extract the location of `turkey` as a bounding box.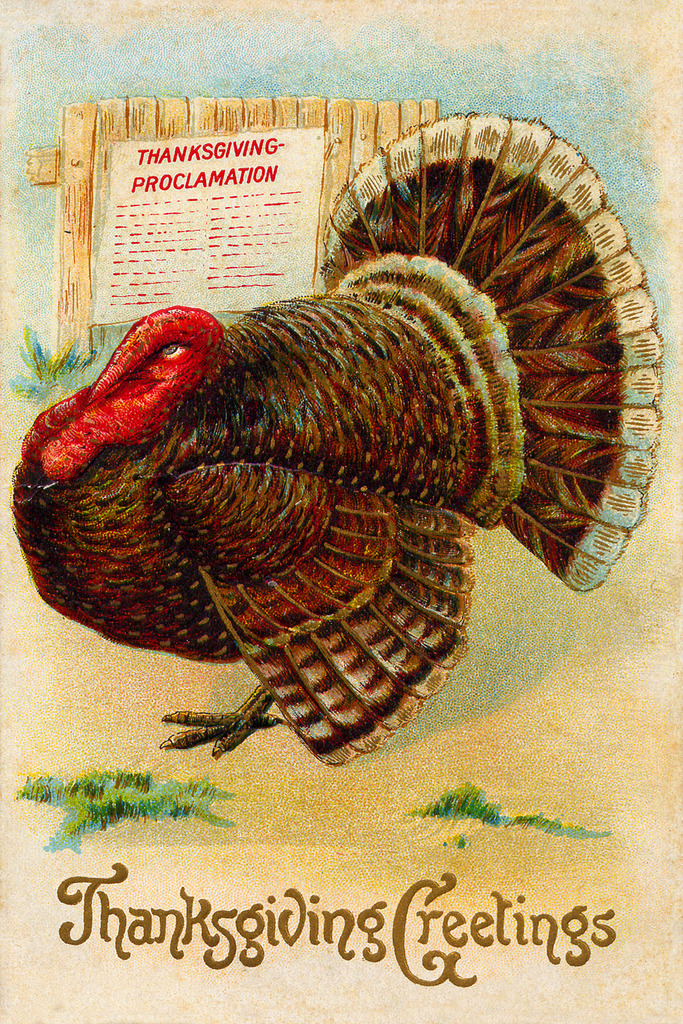
(3, 109, 661, 764).
